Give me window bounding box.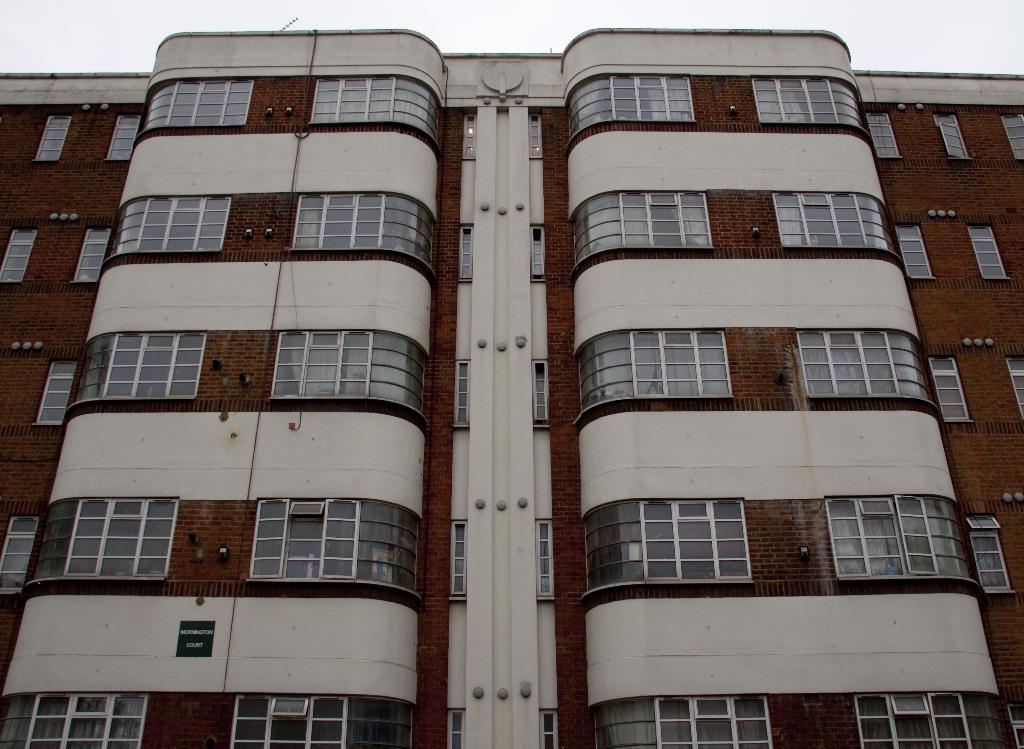
box(439, 702, 464, 748).
